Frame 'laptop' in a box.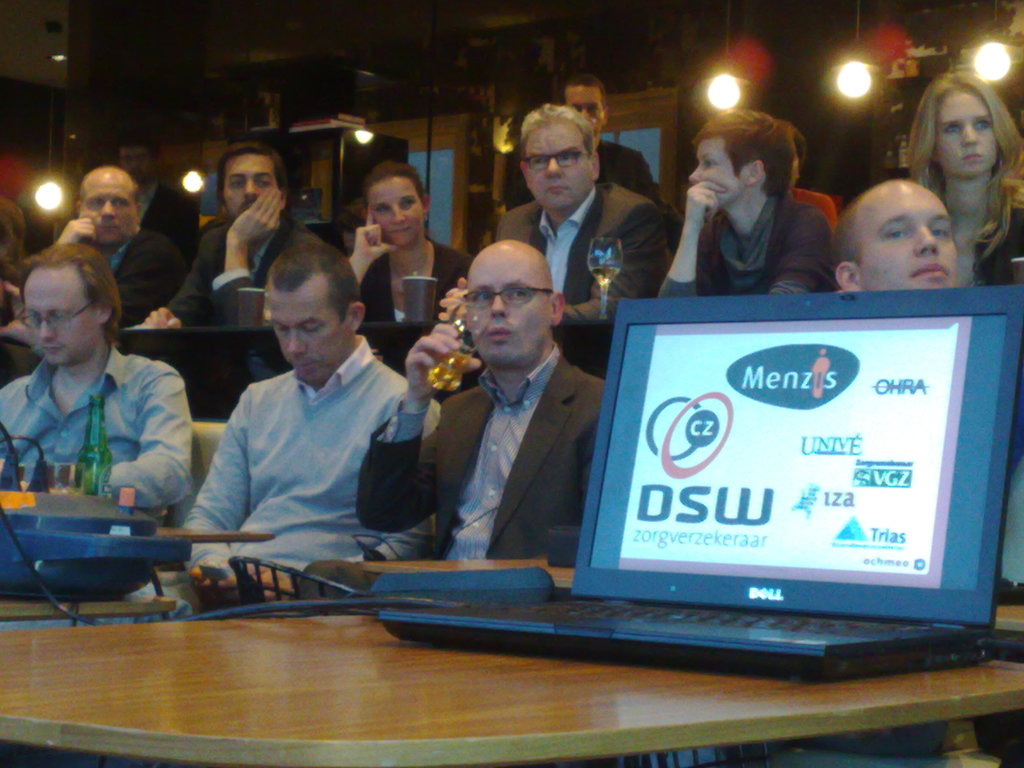
bbox(468, 288, 991, 689).
